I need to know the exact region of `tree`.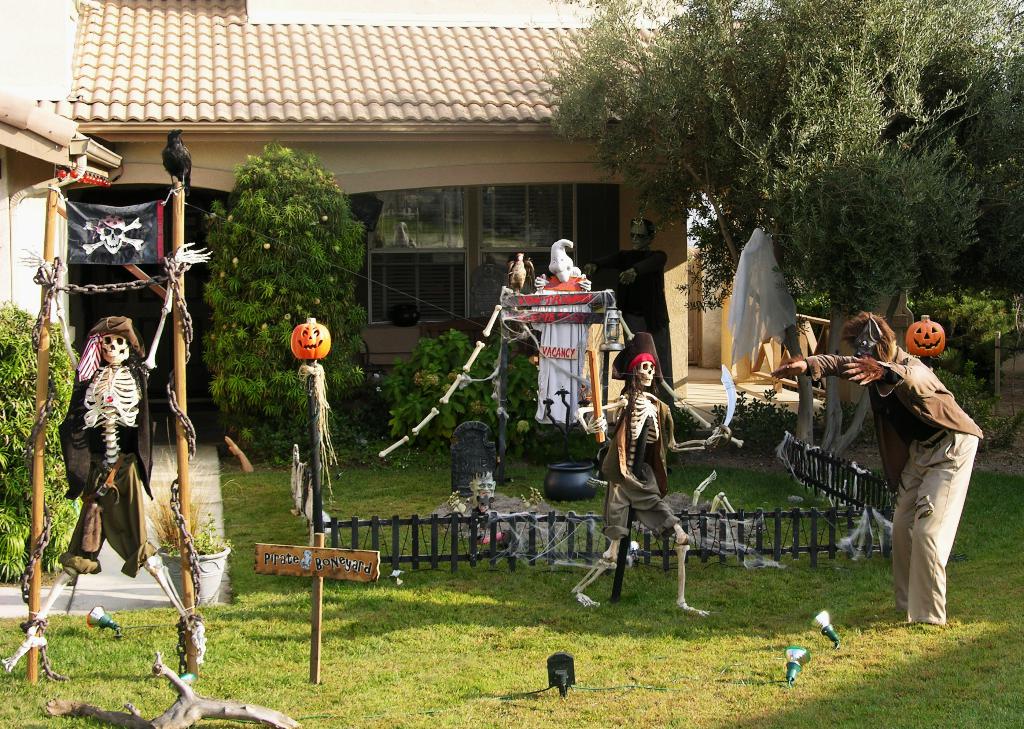
Region: BBox(172, 131, 367, 392).
